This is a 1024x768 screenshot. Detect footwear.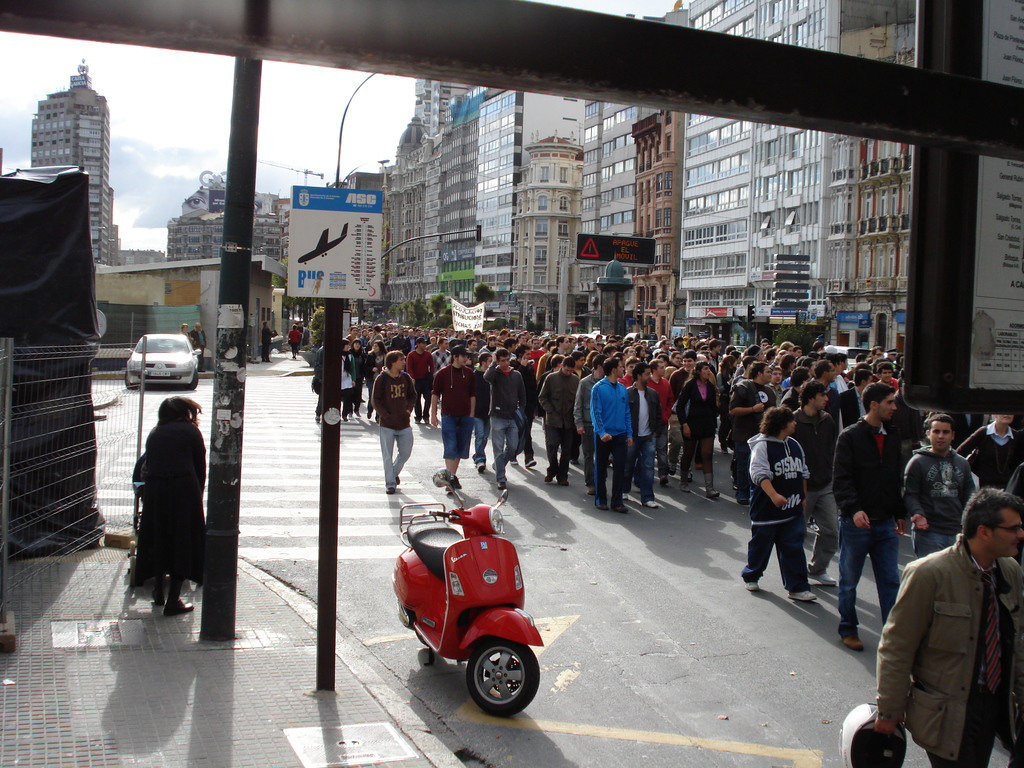
746 582 762 595.
